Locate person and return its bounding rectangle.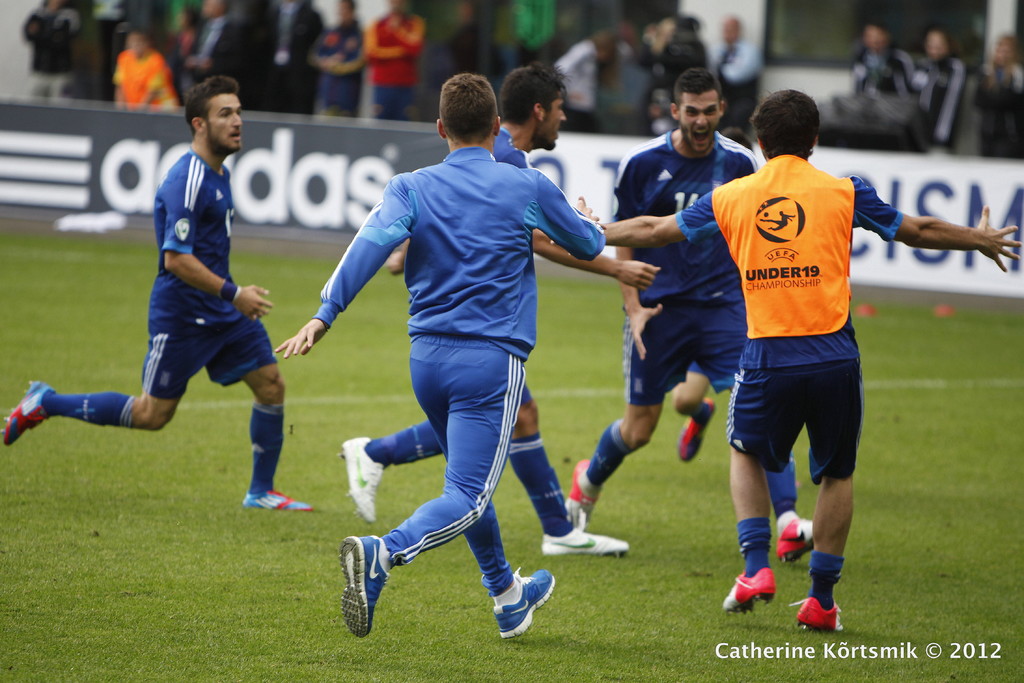
x1=111 y1=92 x2=288 y2=539.
